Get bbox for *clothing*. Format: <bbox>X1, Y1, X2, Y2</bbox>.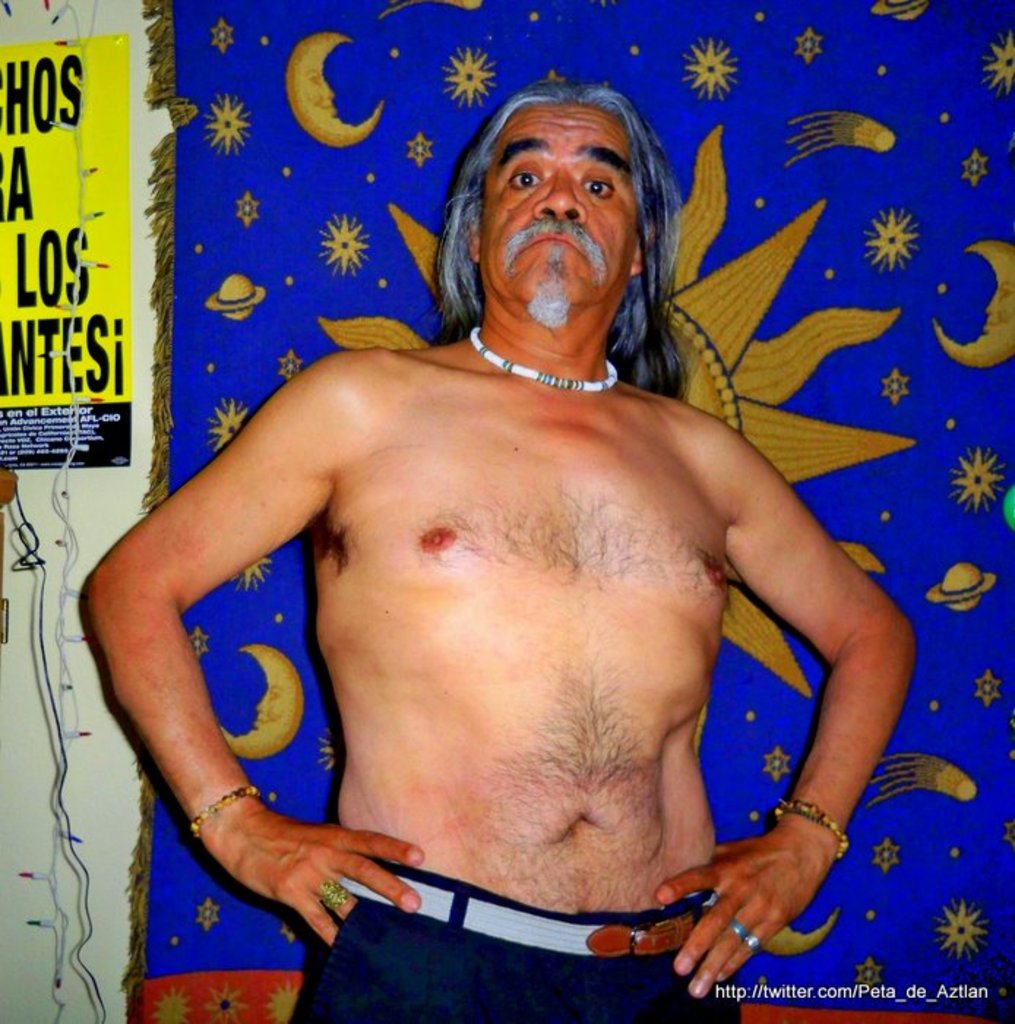
<bbox>294, 879, 736, 1023</bbox>.
